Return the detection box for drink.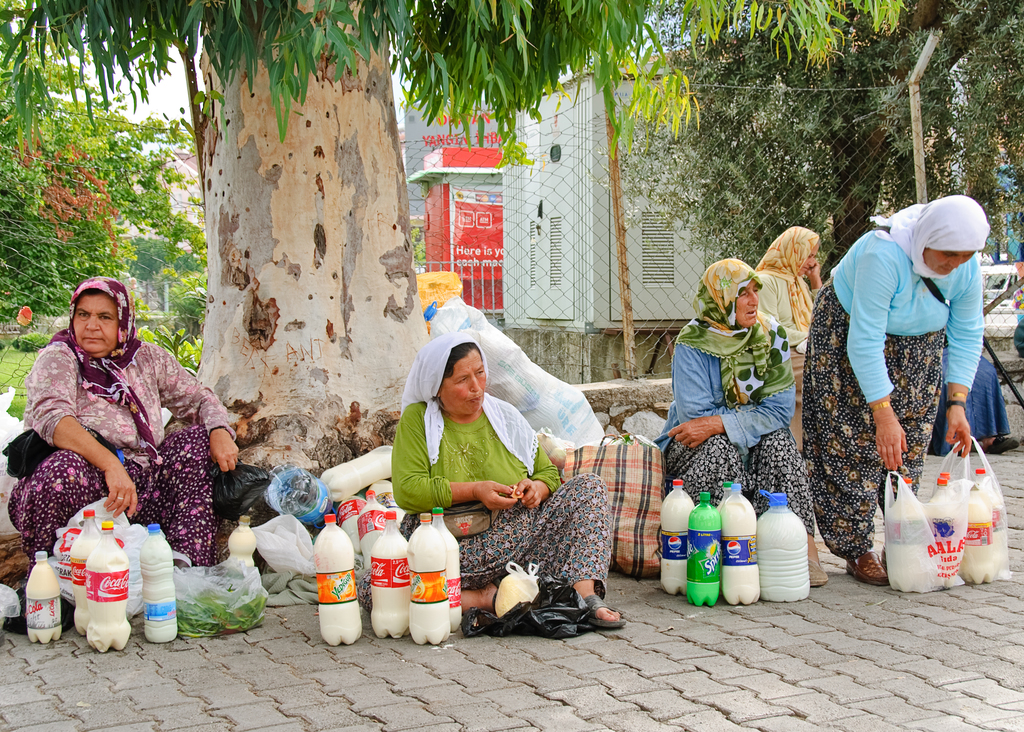
756/496/812/606.
